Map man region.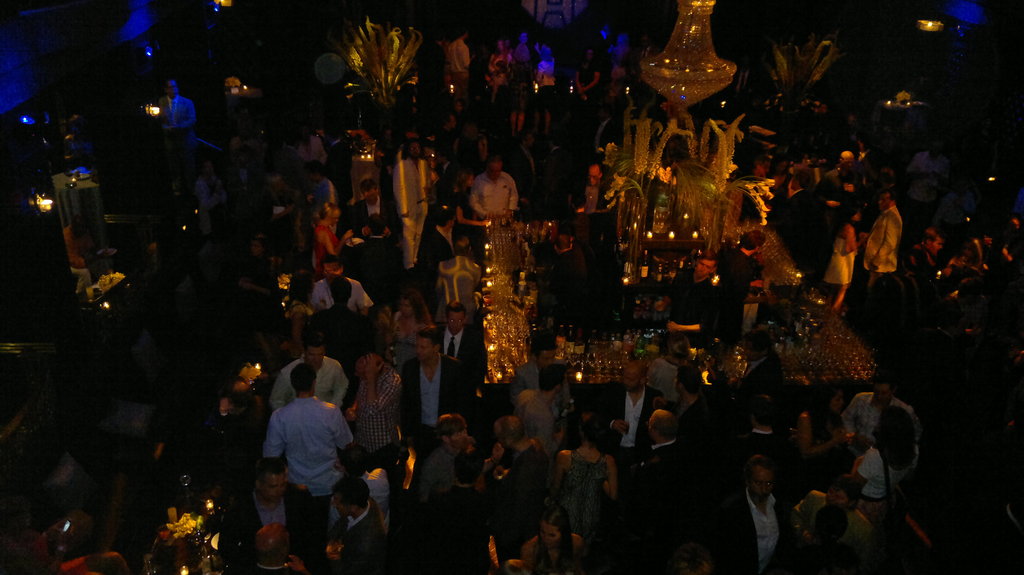
Mapped to rect(430, 413, 501, 479).
